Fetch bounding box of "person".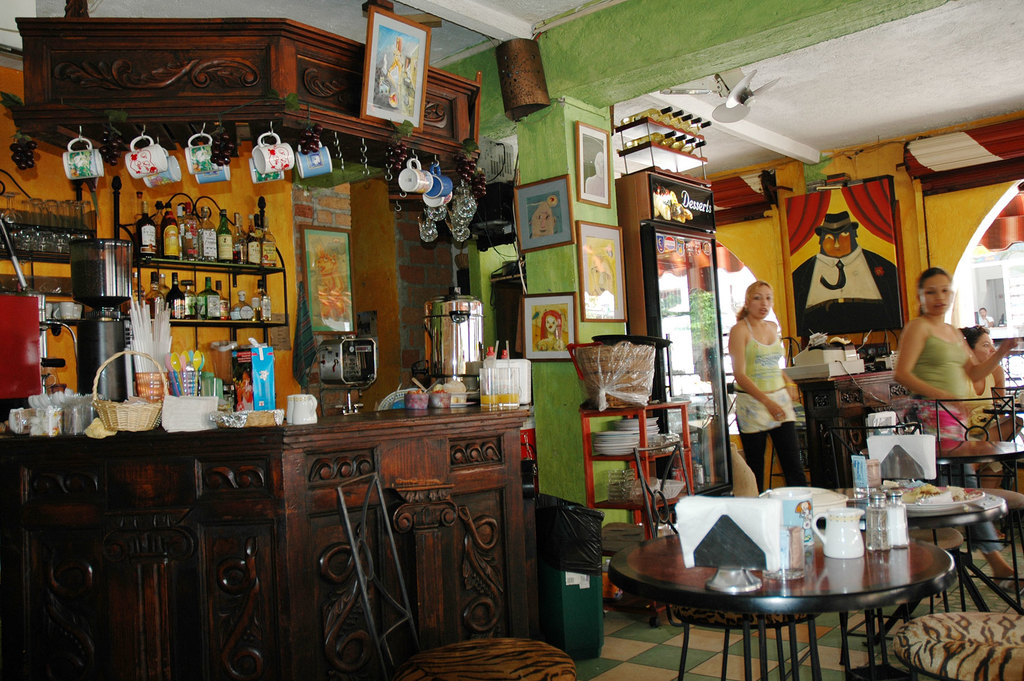
Bbox: region(885, 260, 1019, 591).
